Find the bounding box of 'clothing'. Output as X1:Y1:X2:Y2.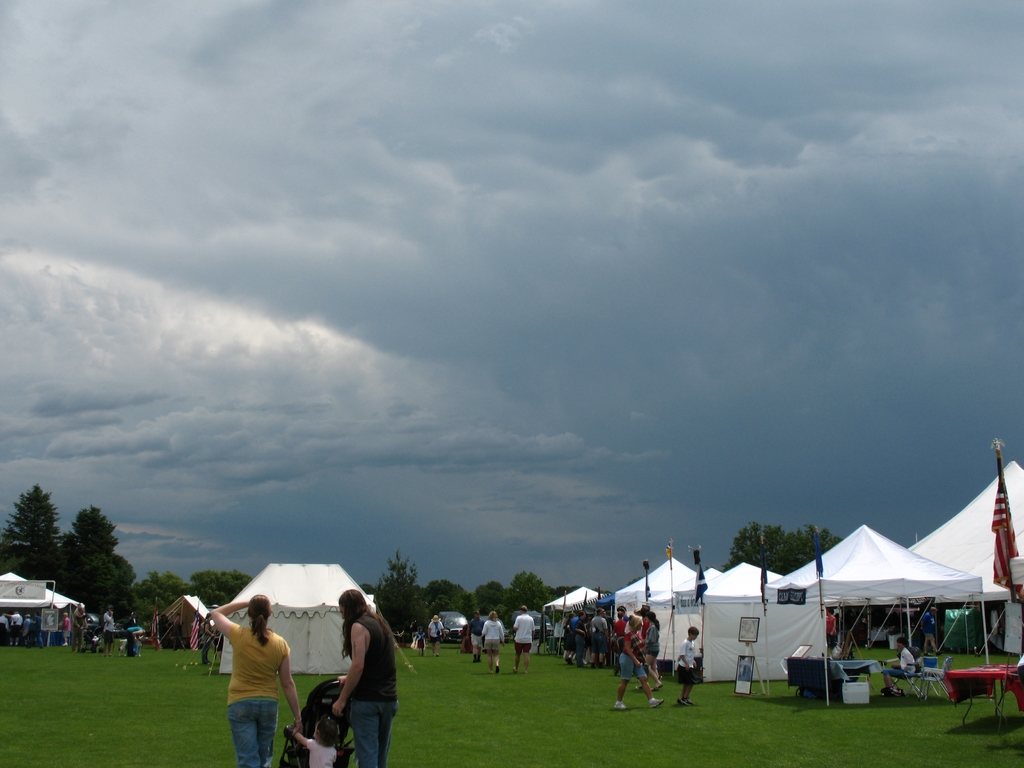
882:644:918:680.
